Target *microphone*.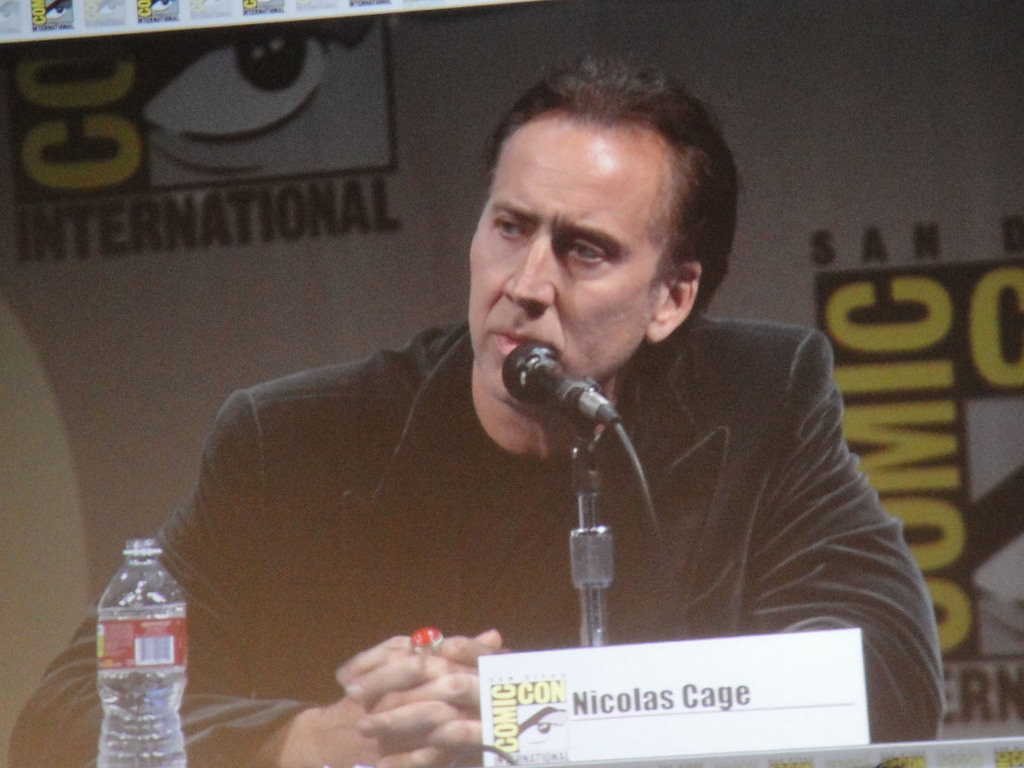
Target region: 500/340/625/430.
